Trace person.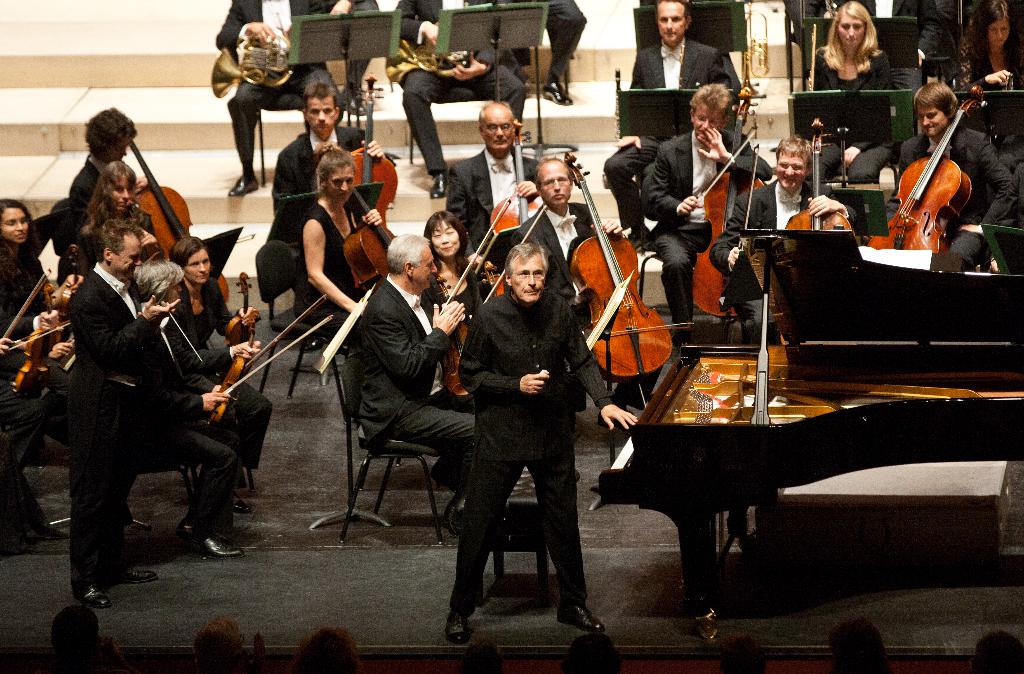
Traced to [510,153,624,428].
